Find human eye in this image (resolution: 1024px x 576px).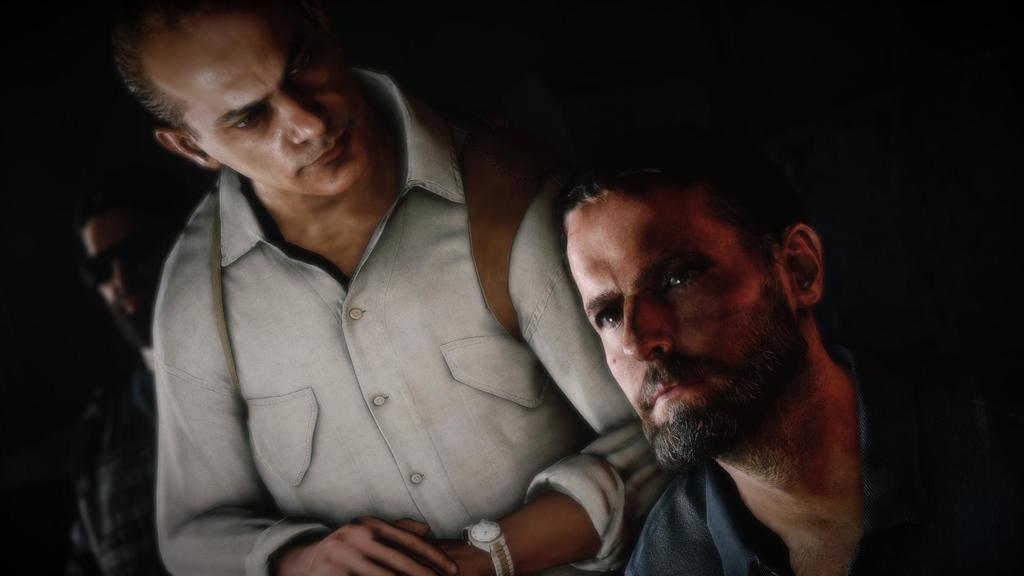
228,106,266,131.
